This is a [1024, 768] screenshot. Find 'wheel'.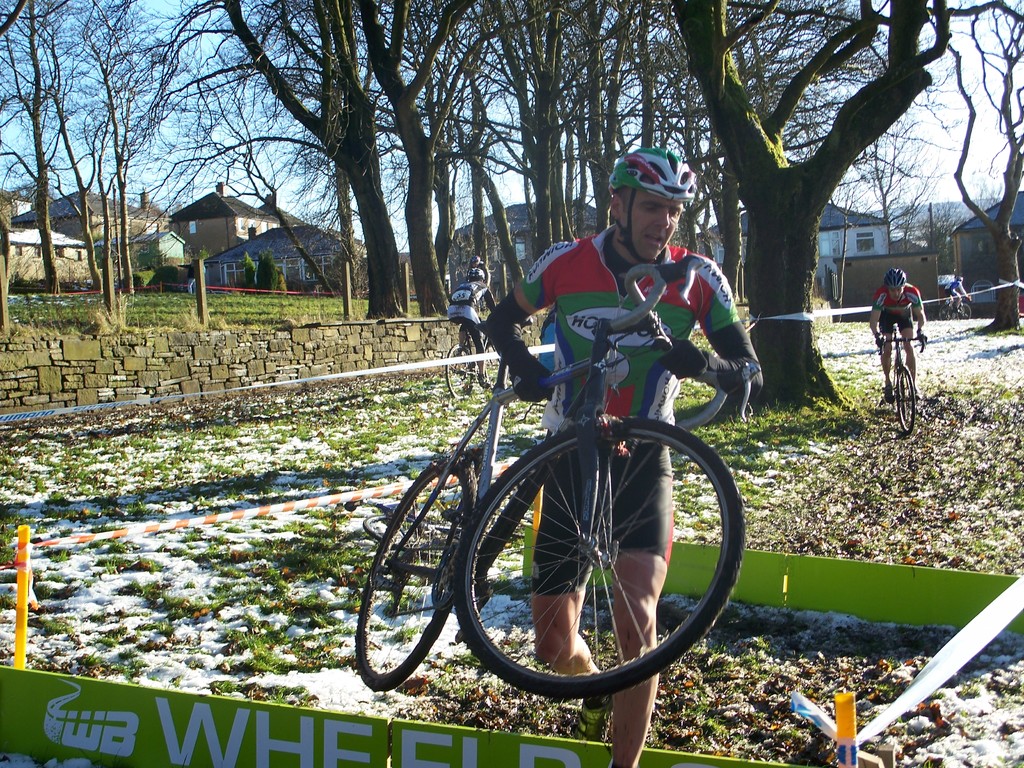
Bounding box: [936,305,952,319].
